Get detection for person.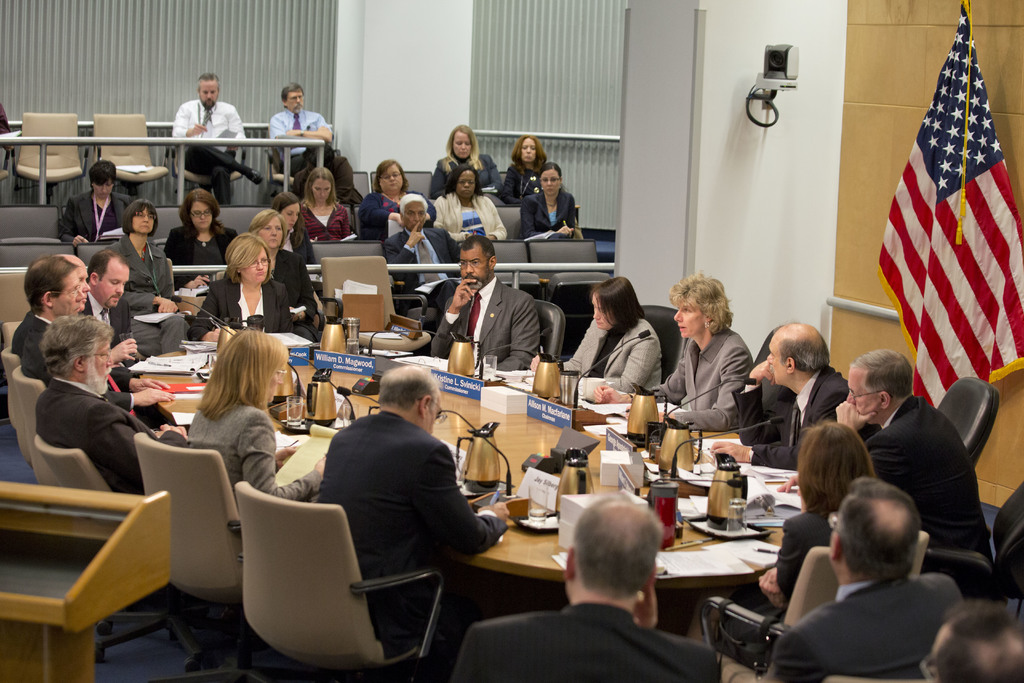
Detection: [26,294,147,519].
